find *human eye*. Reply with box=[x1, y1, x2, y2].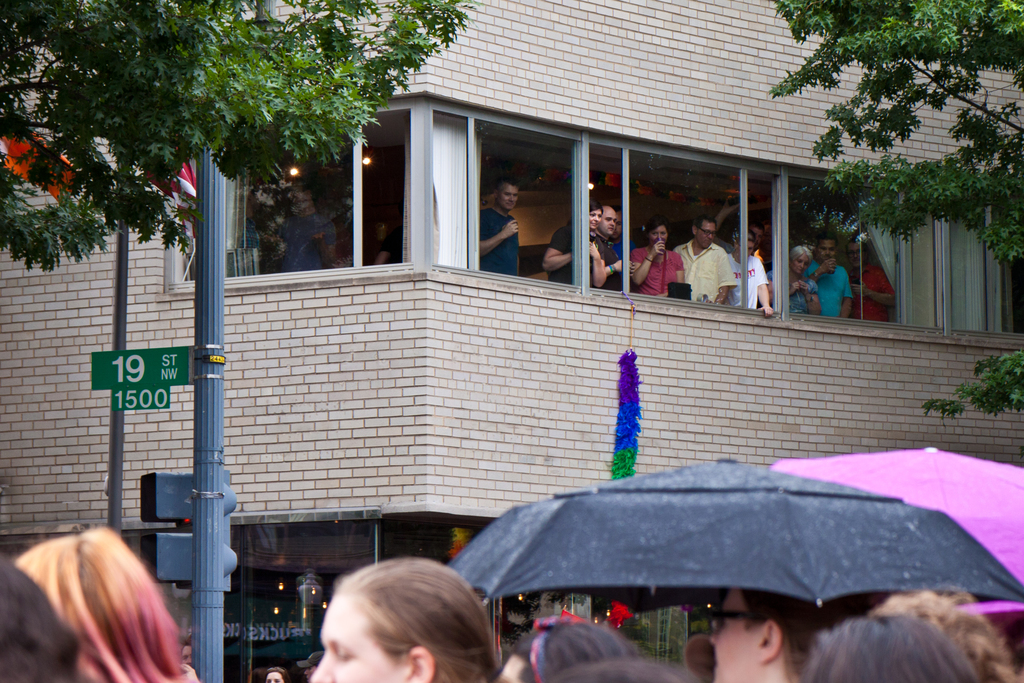
box=[798, 259, 802, 264].
